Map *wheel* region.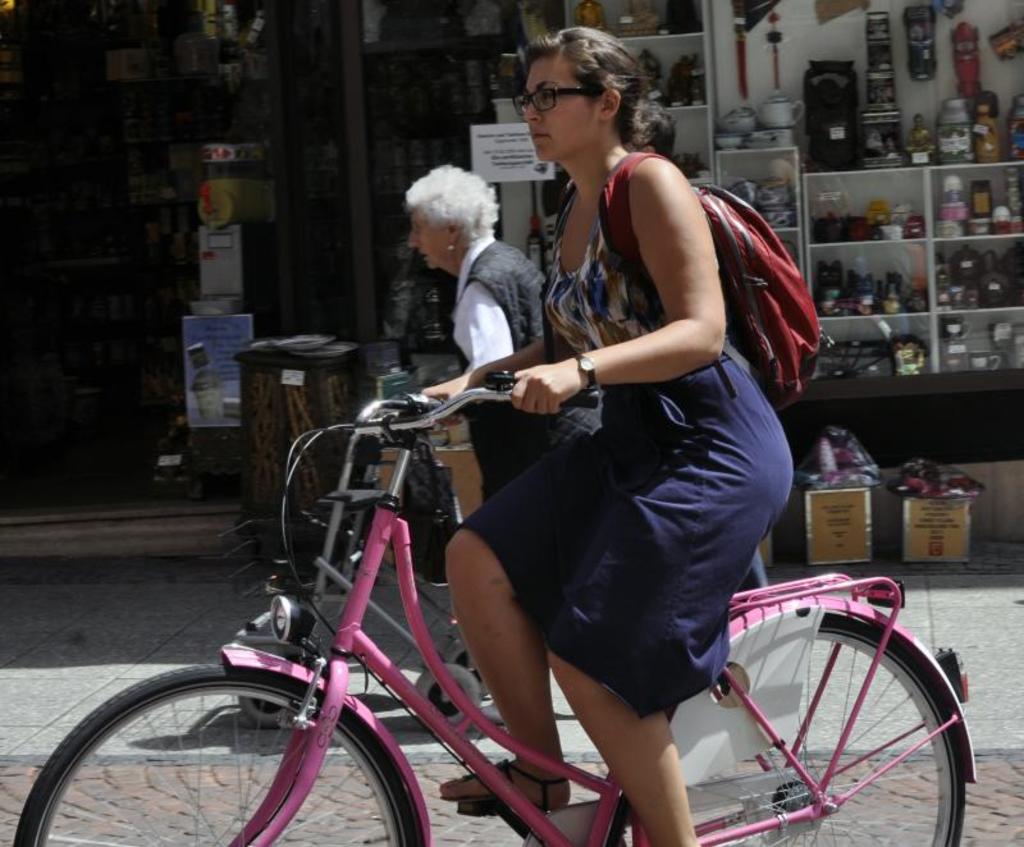
Mapped to [419,663,483,728].
